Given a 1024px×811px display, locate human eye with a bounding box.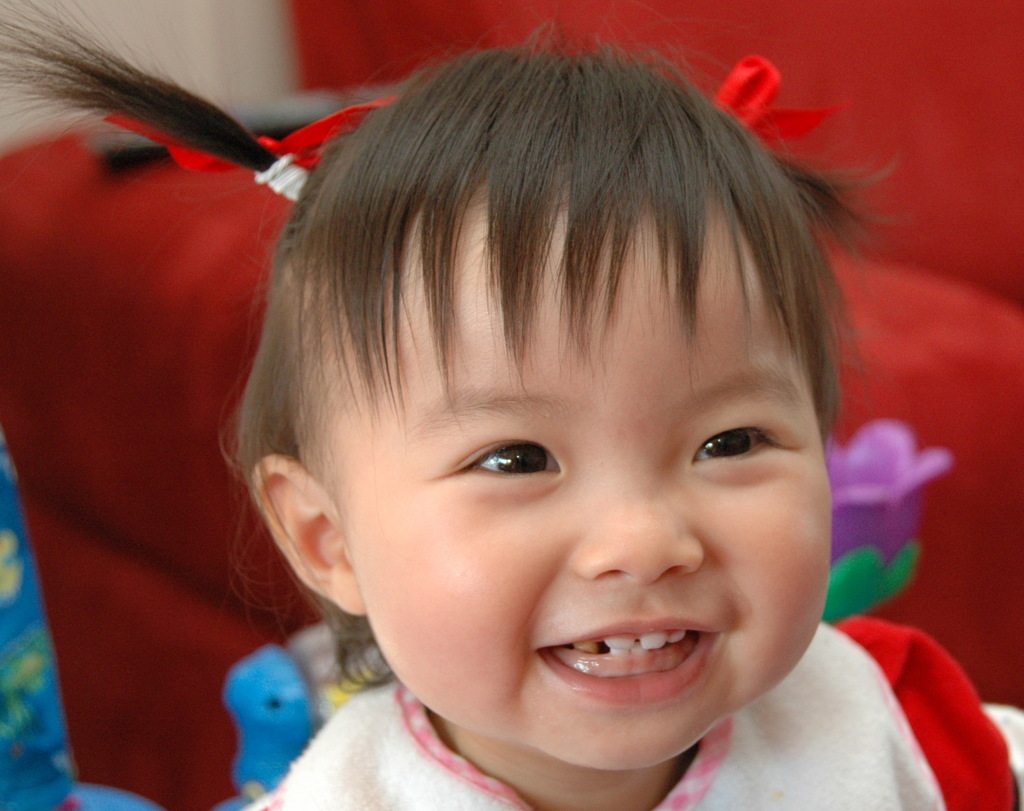
Located: box(683, 415, 789, 499).
